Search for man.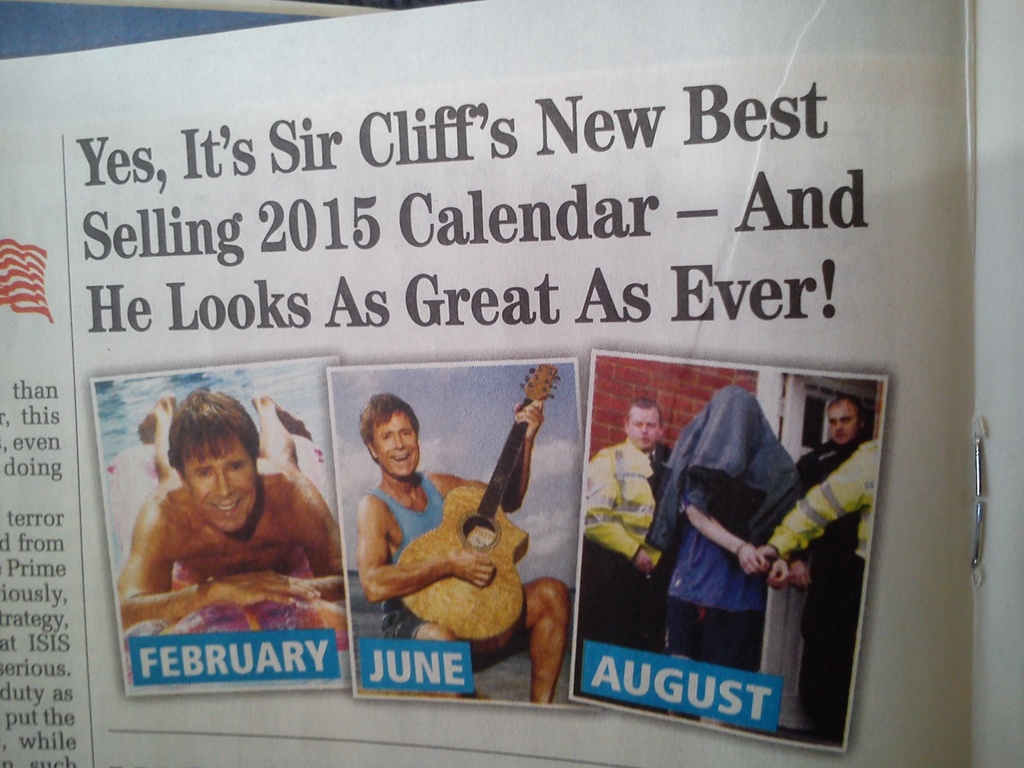
Found at 575/399/675/659.
